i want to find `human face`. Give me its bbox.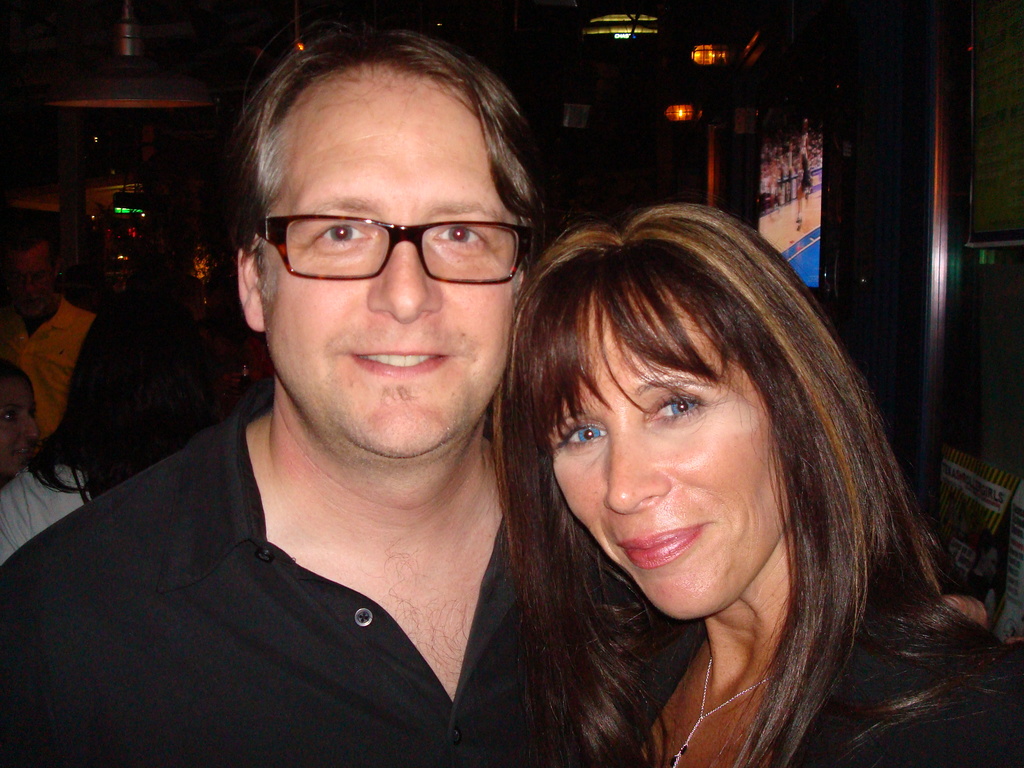
left=265, top=69, right=514, bottom=458.
